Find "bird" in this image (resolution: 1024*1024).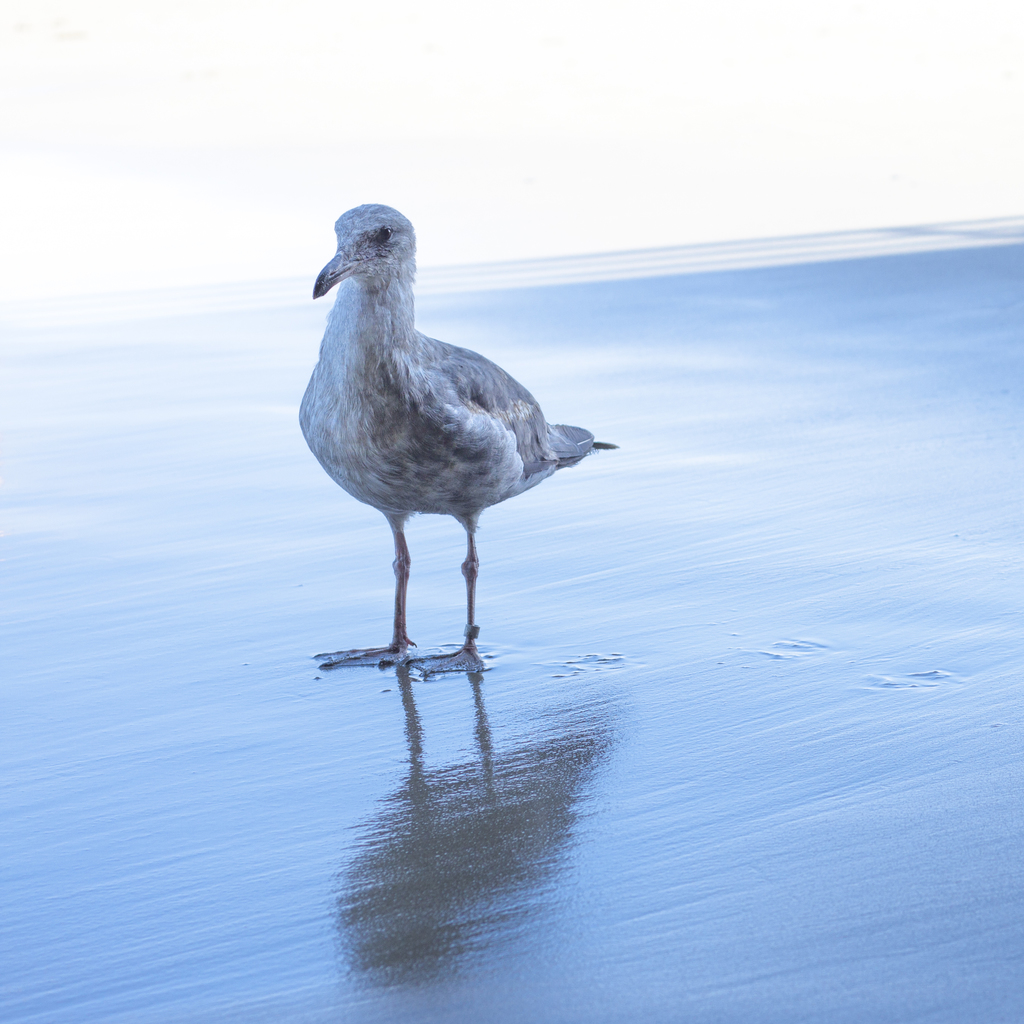
296, 238, 609, 674.
